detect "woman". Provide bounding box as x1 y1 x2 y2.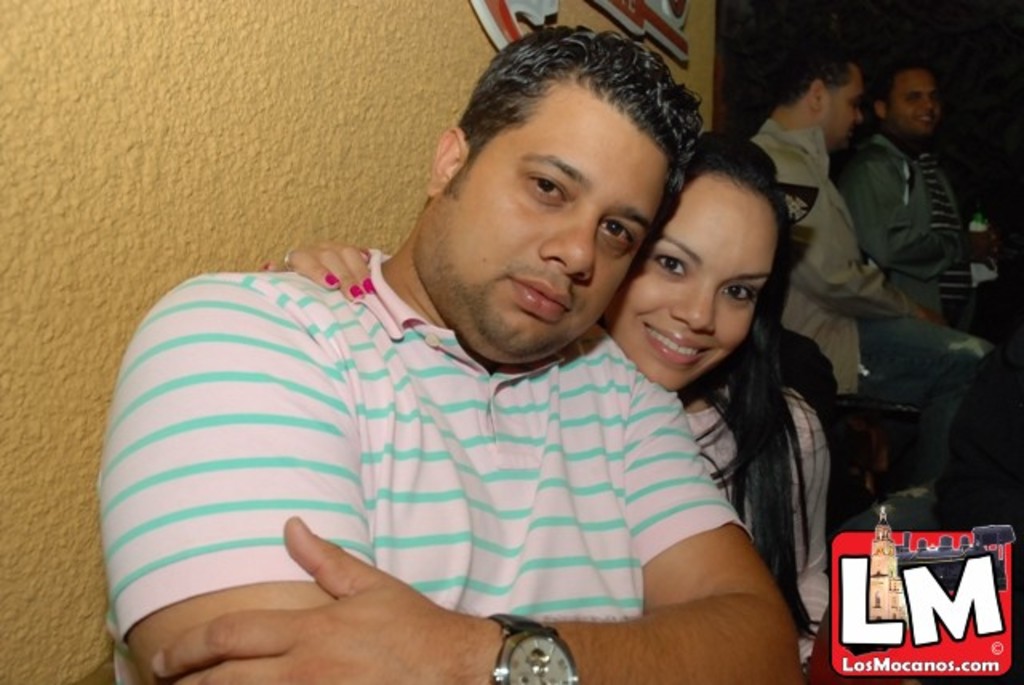
830 56 976 503.
